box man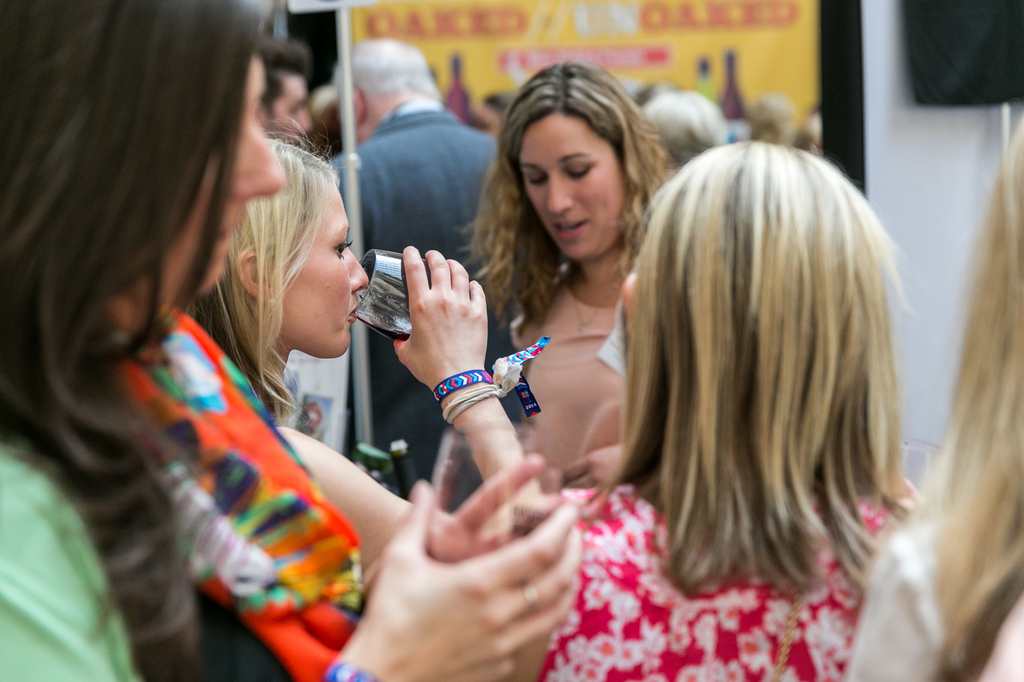
x1=316 y1=40 x2=507 y2=504
